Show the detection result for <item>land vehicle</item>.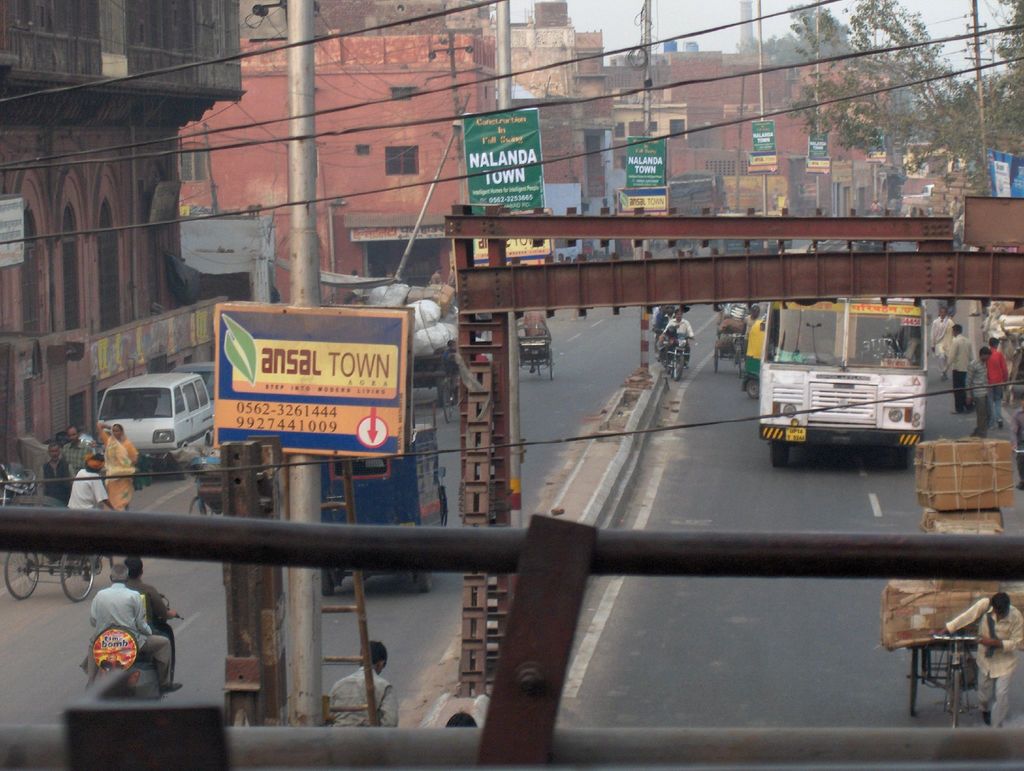
<region>667, 167, 730, 218</region>.
